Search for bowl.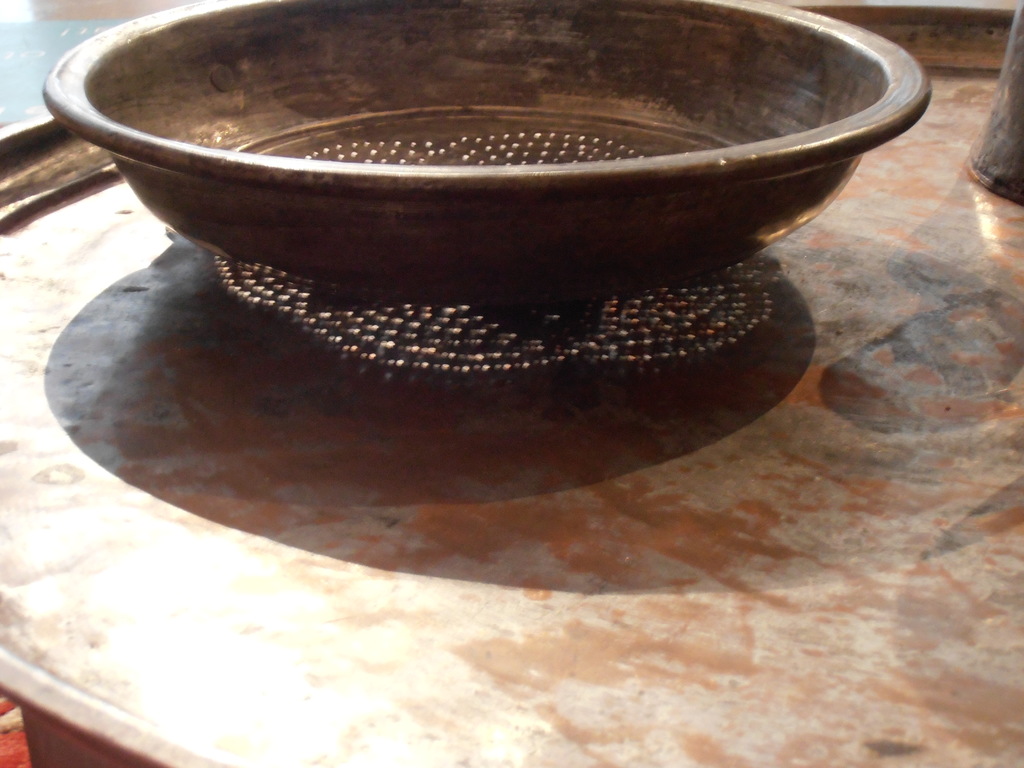
Found at [left=38, top=0, right=939, bottom=352].
